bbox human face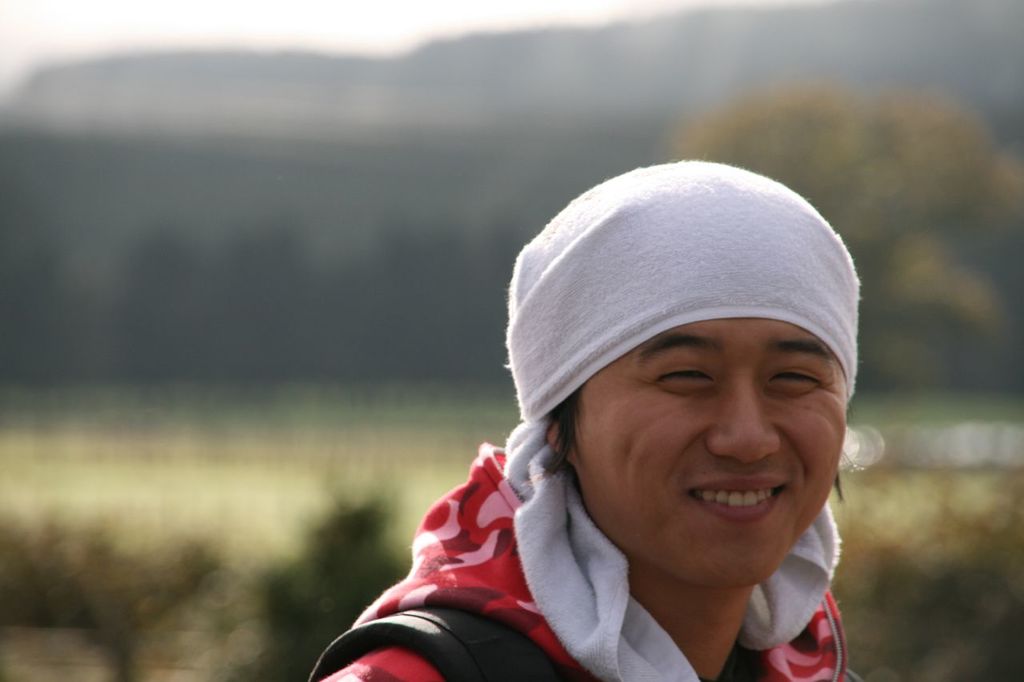
box=[570, 317, 846, 581]
